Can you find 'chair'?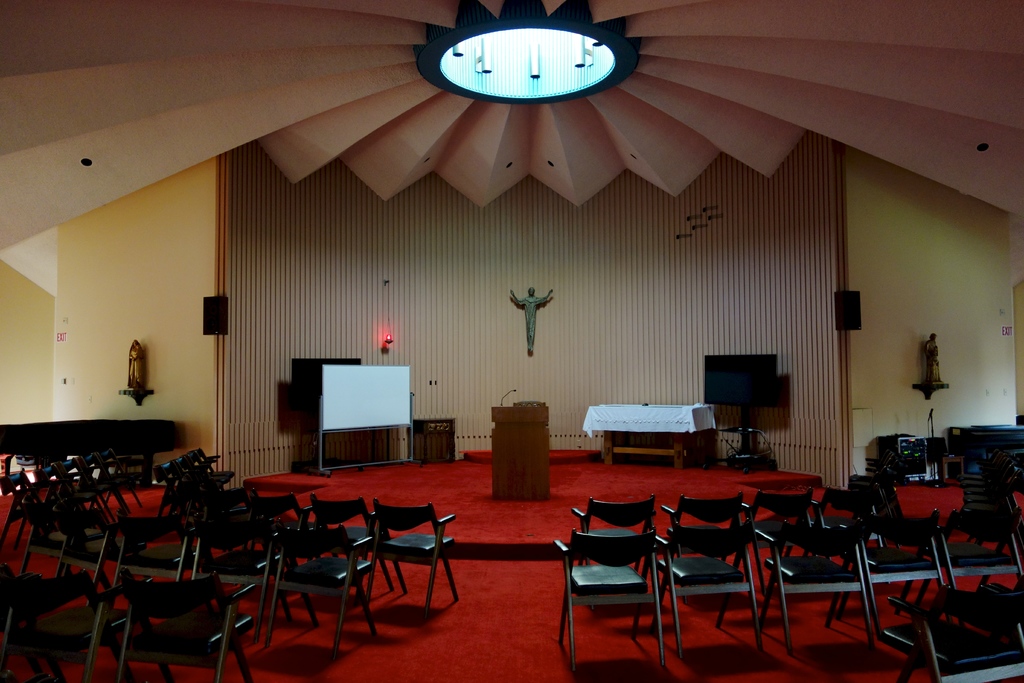
Yes, bounding box: detection(655, 522, 765, 660).
